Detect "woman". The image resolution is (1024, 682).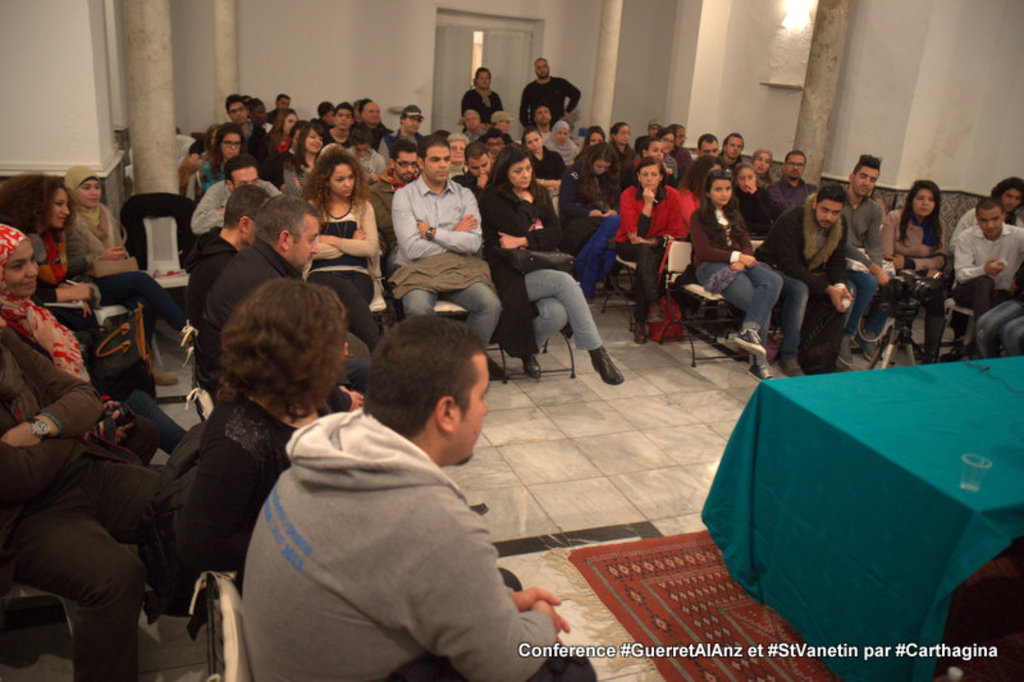
detection(538, 115, 581, 165).
